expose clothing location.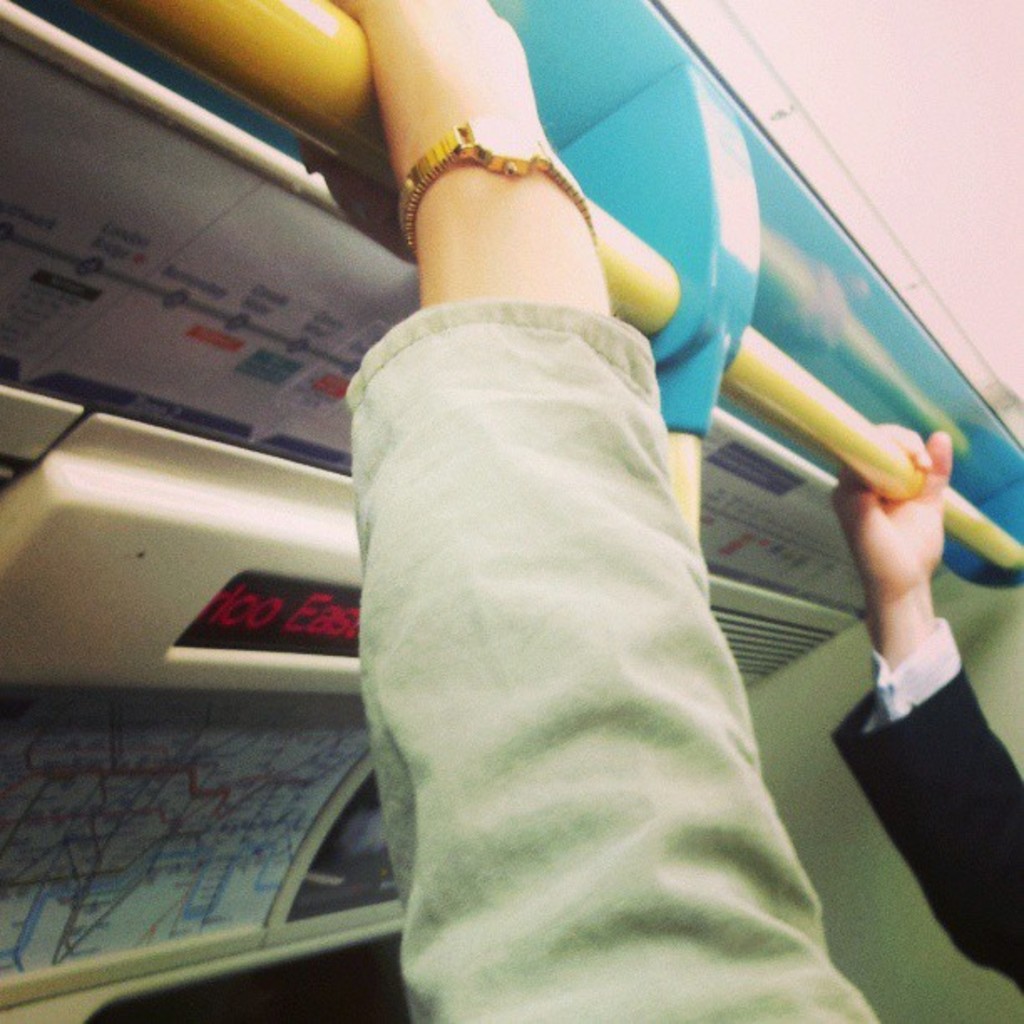
Exposed at [left=343, top=296, right=877, bottom=1022].
